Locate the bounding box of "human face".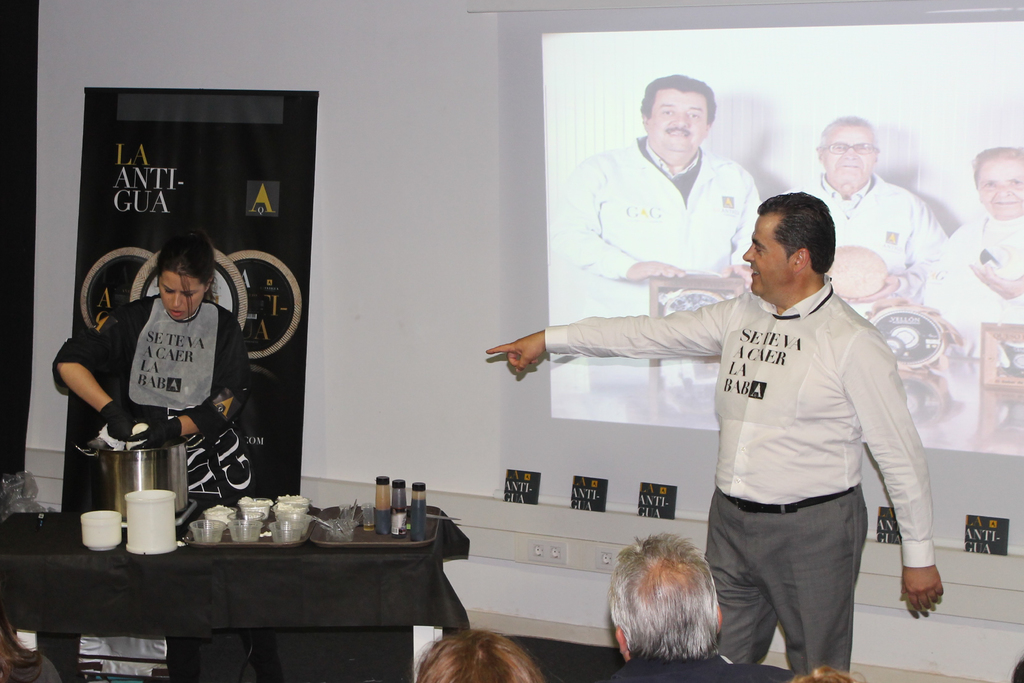
Bounding box: pyautogui.locateOnScreen(824, 129, 874, 189).
